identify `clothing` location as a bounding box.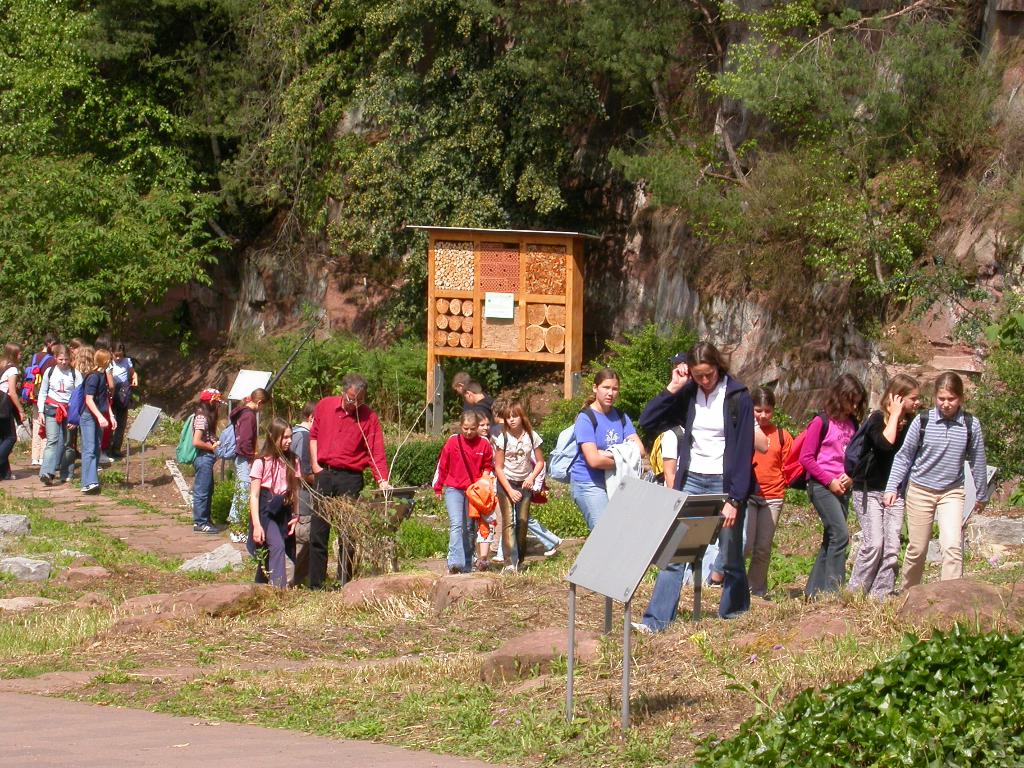
{"x1": 220, "y1": 399, "x2": 255, "y2": 512}.
